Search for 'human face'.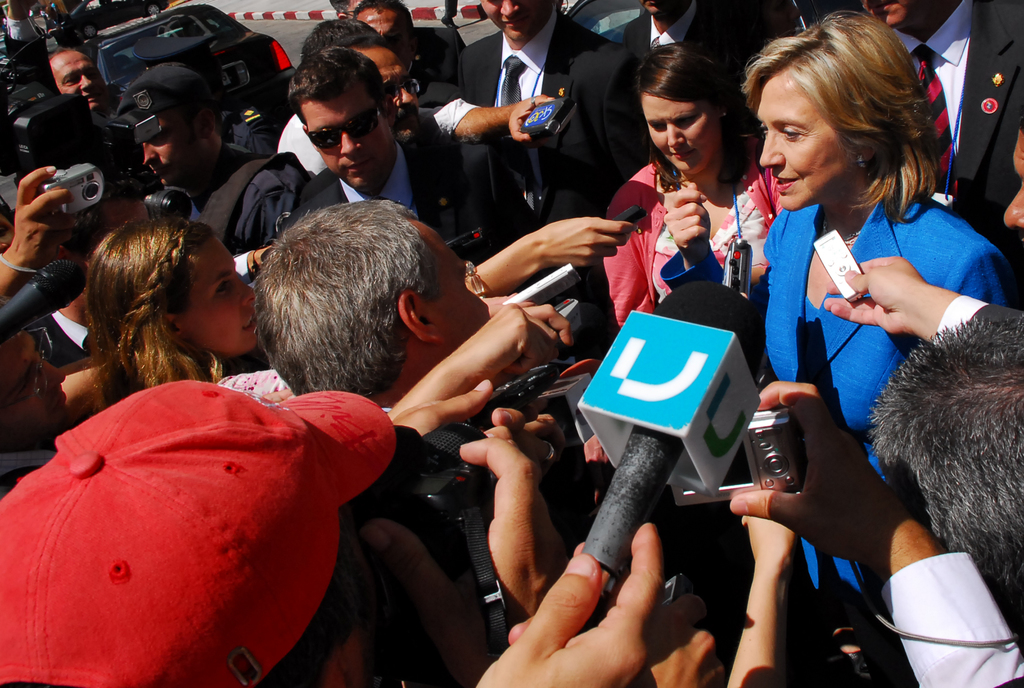
Found at box=[357, 10, 411, 46].
